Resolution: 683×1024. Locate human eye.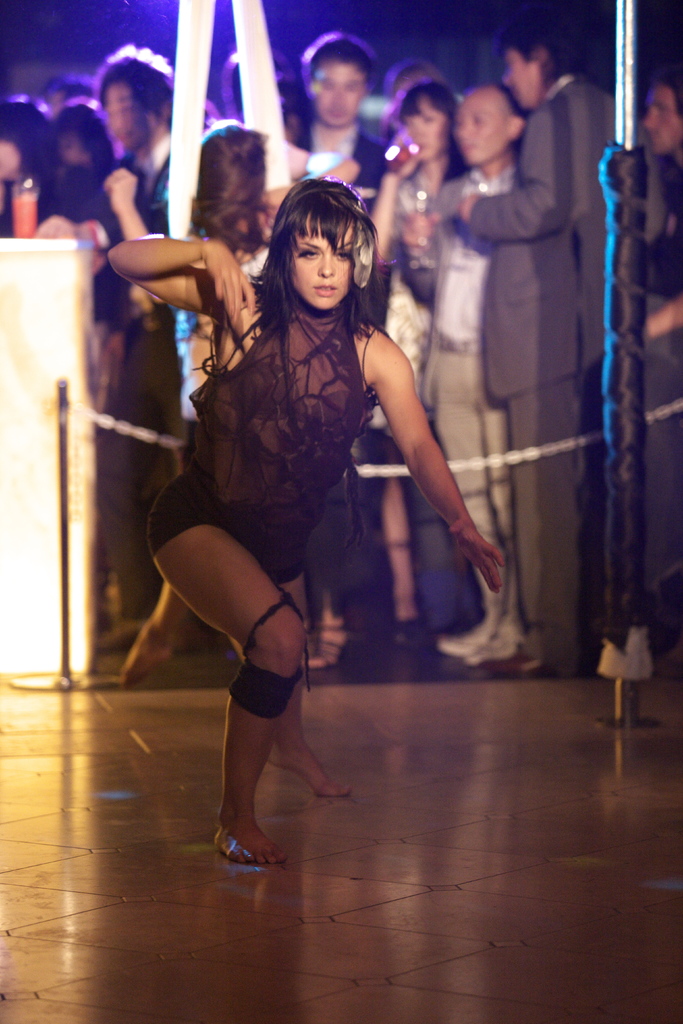
detection(317, 77, 334, 92).
